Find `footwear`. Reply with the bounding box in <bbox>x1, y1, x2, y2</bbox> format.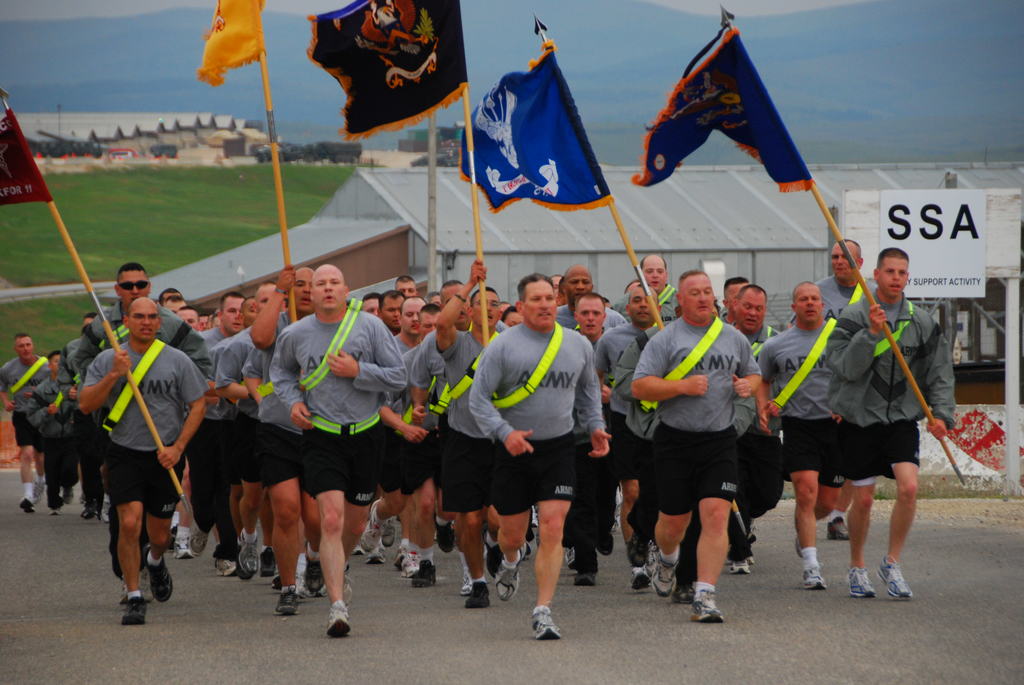
<bbox>494, 548, 520, 602</bbox>.
